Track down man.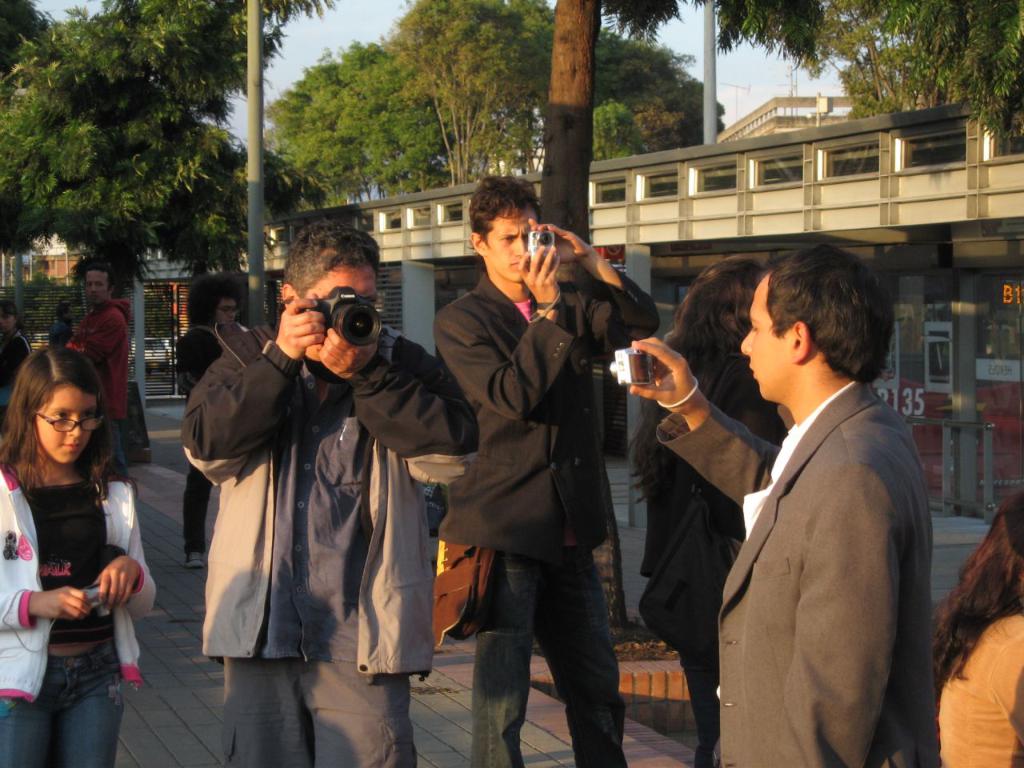
Tracked to crop(46, 293, 82, 350).
